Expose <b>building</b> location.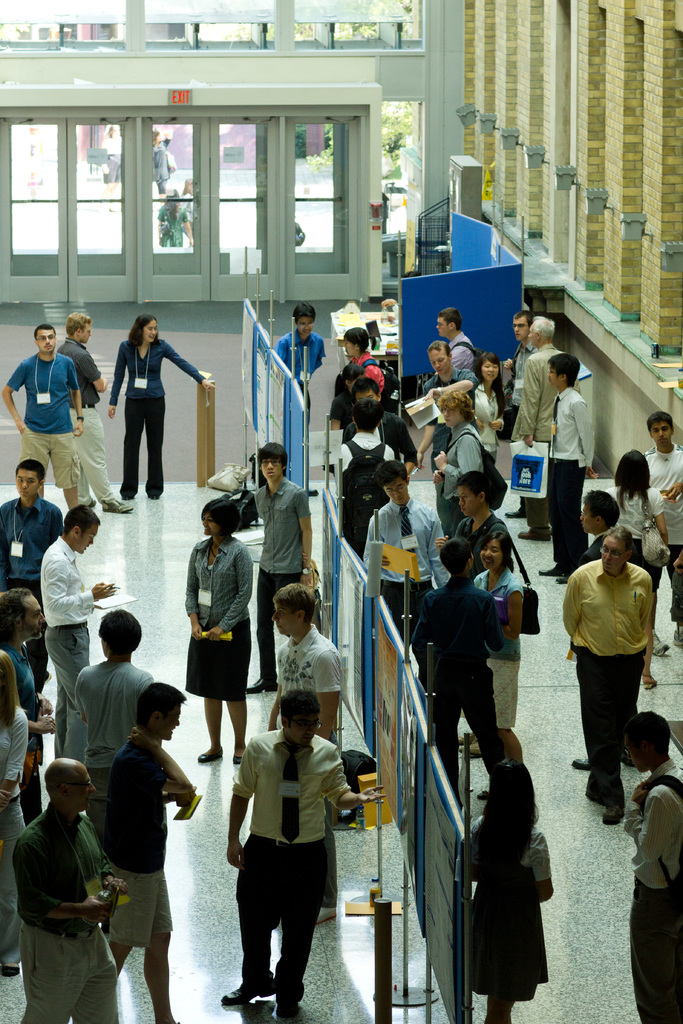
Exposed at left=0, top=0, right=682, bottom=1023.
